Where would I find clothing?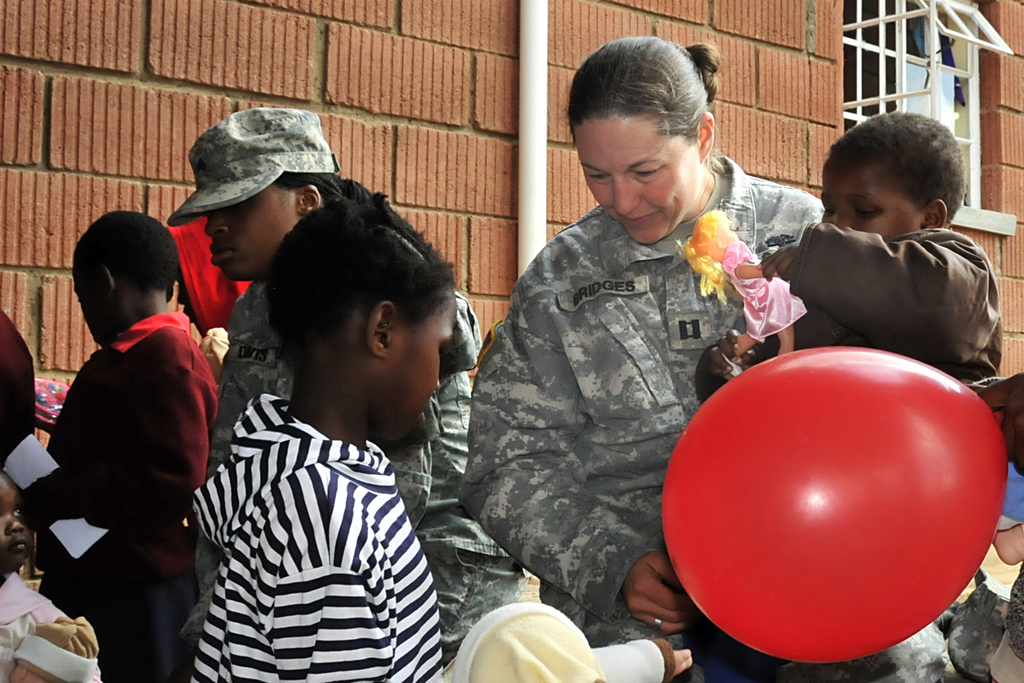
At [195, 325, 230, 386].
